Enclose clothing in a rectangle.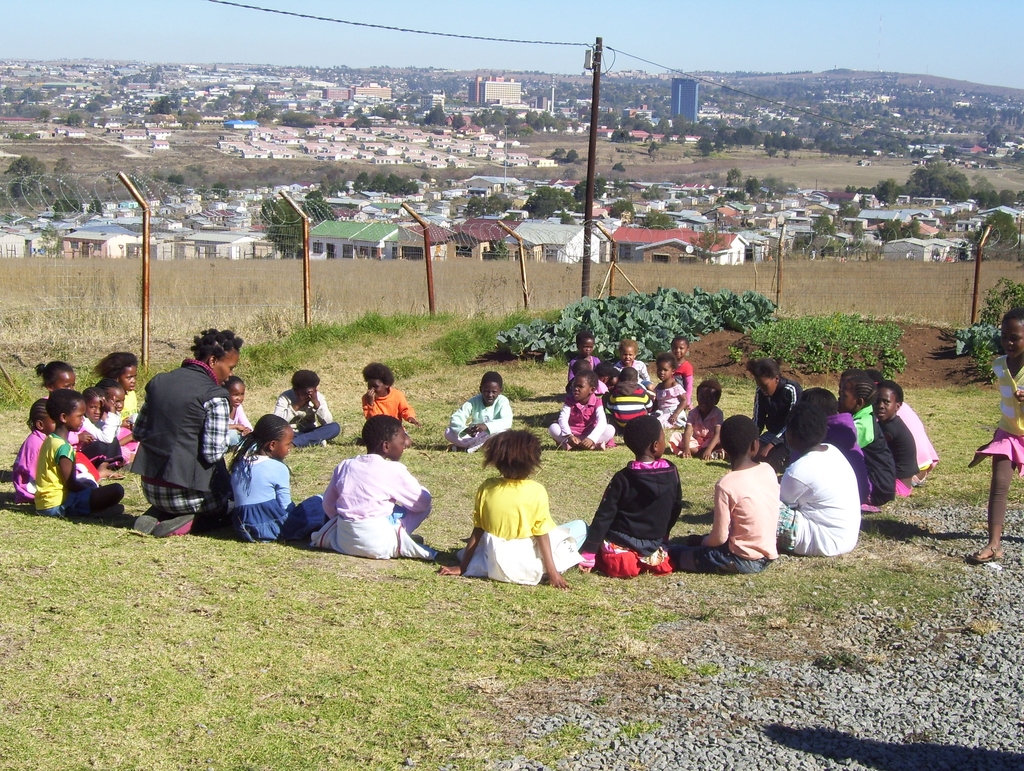
detection(451, 392, 516, 452).
